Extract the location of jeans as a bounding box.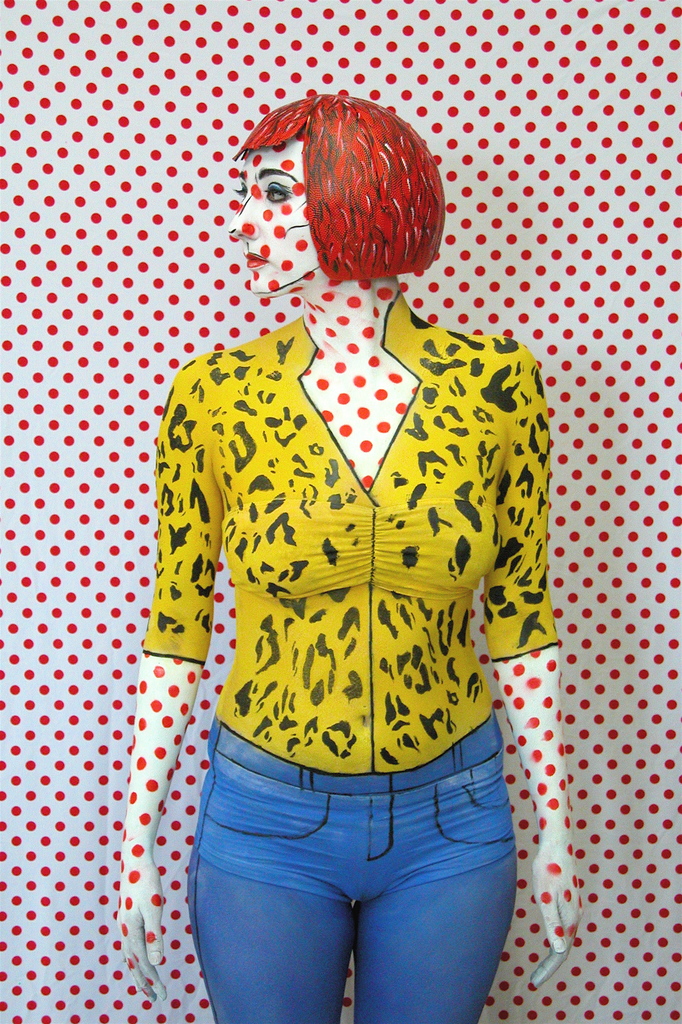
(left=172, top=765, right=537, bottom=1020).
